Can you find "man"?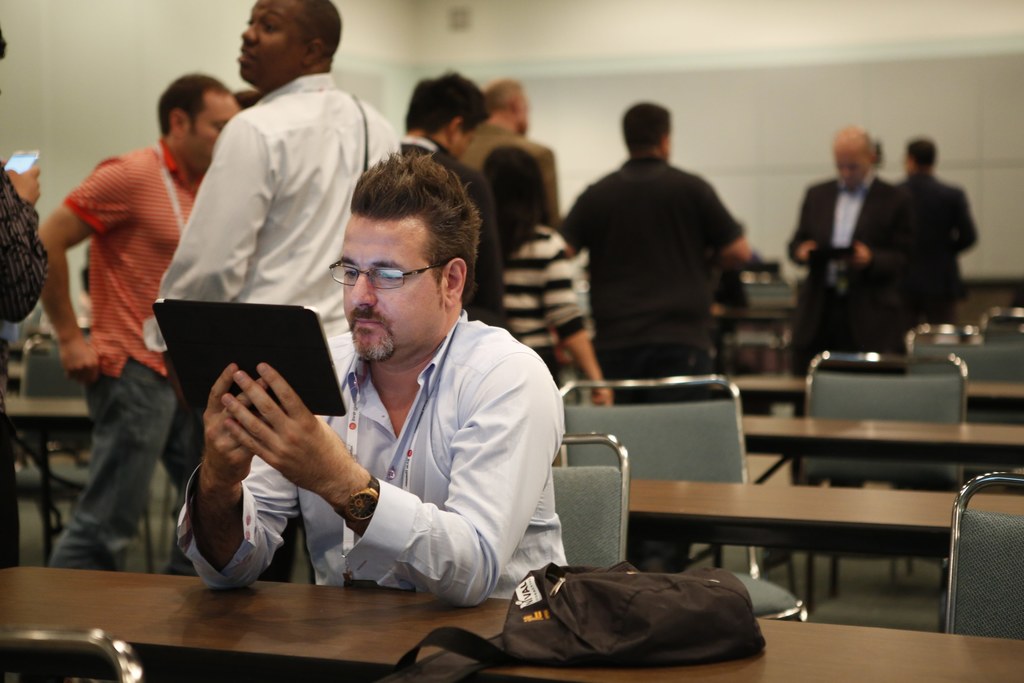
Yes, bounding box: 0:26:51:558.
